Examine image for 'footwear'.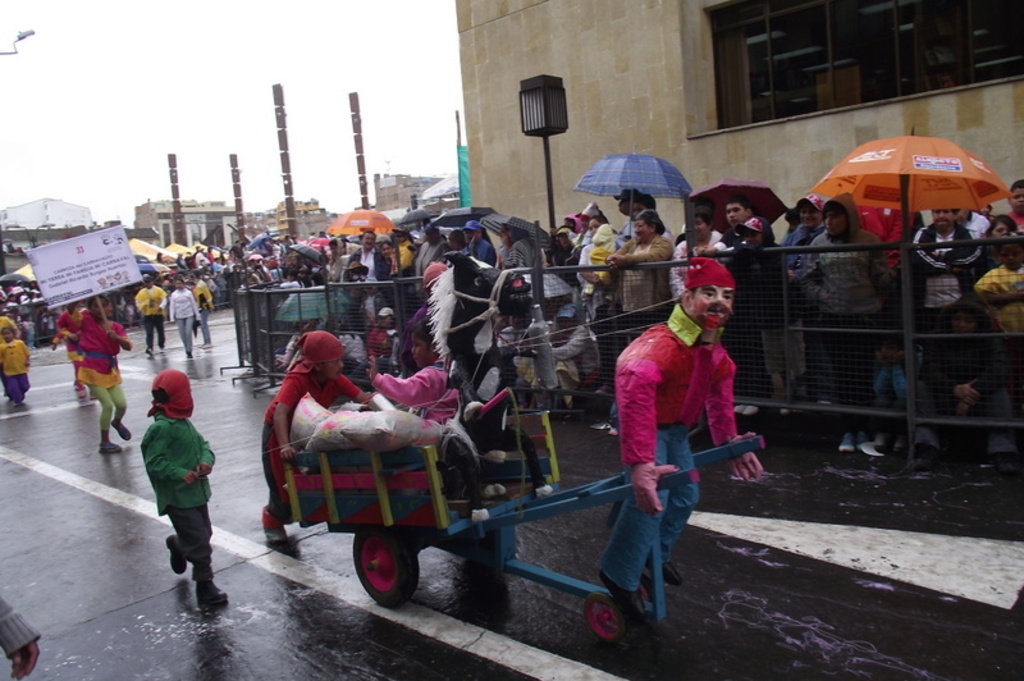
Examination result: crop(168, 534, 187, 576).
